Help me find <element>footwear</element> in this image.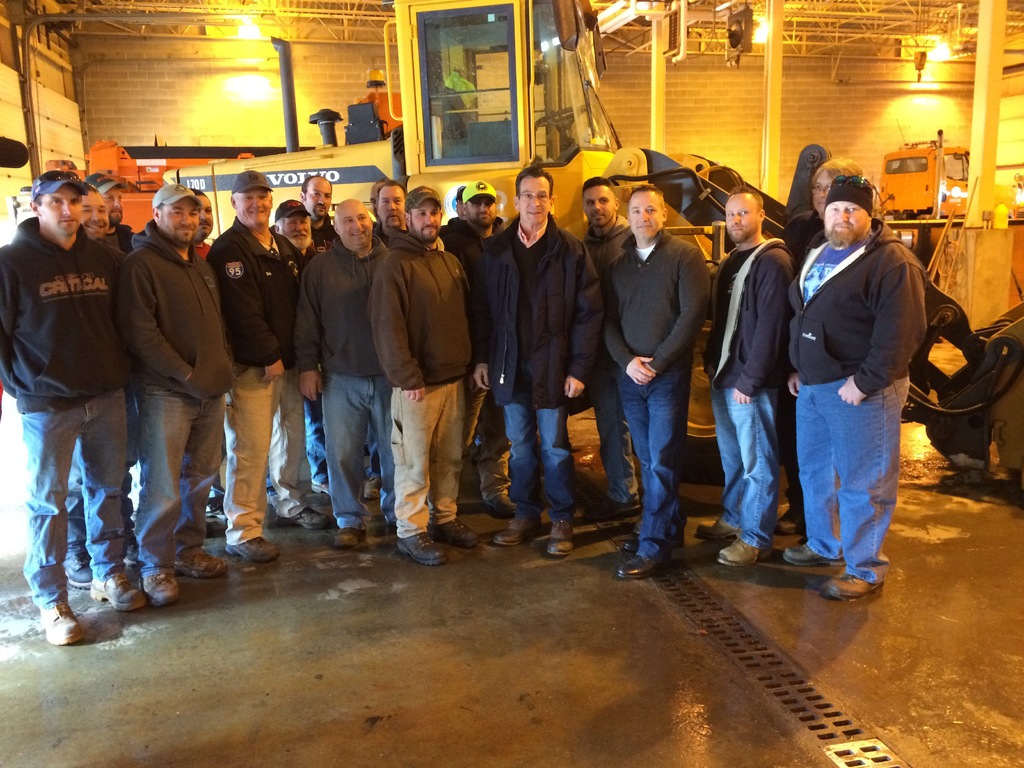
Found it: (819, 569, 884, 598).
